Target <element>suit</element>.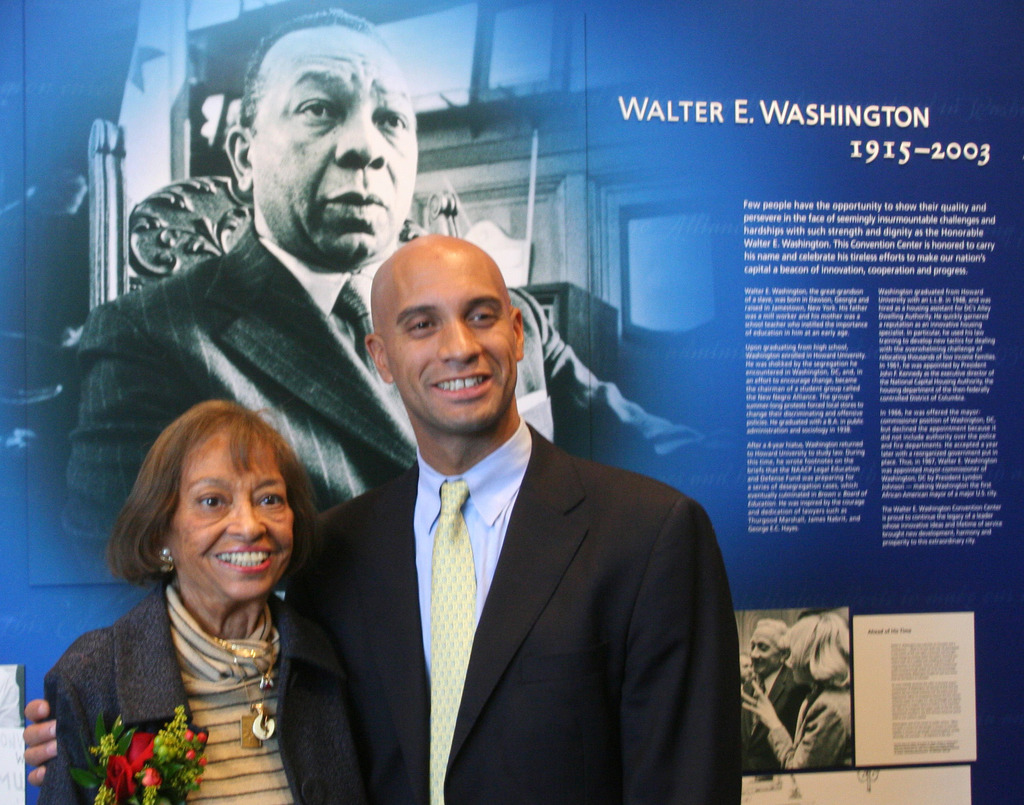
Target region: bbox(278, 416, 741, 804).
